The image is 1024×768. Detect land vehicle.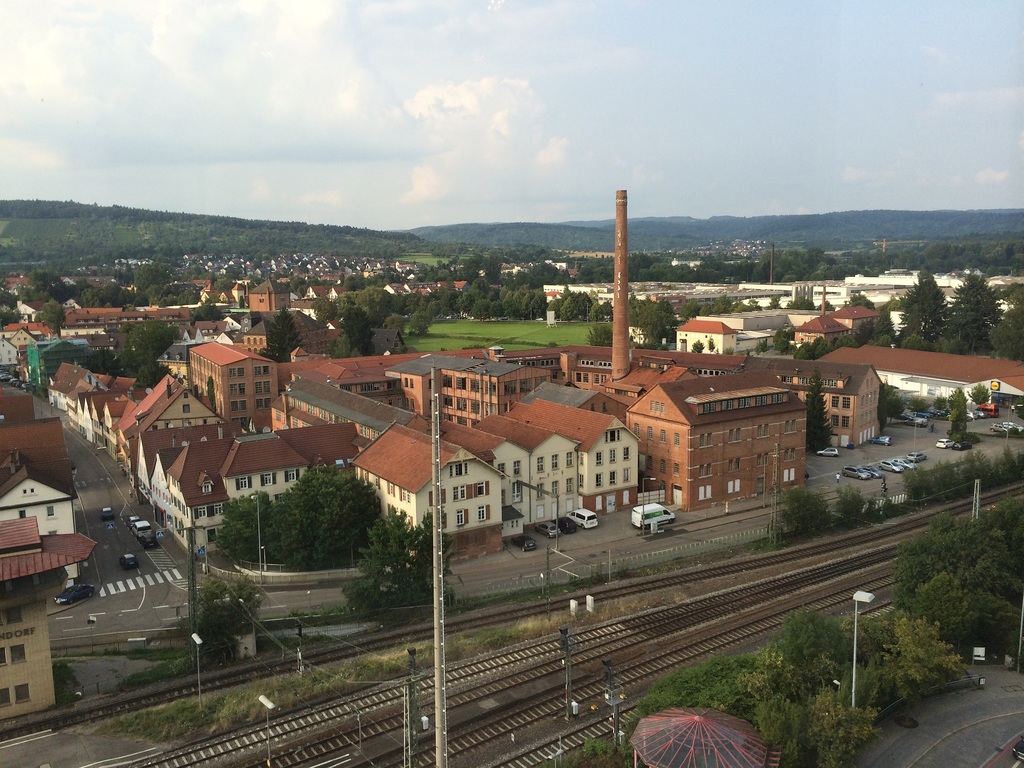
Detection: {"left": 934, "top": 436, "right": 958, "bottom": 451}.
